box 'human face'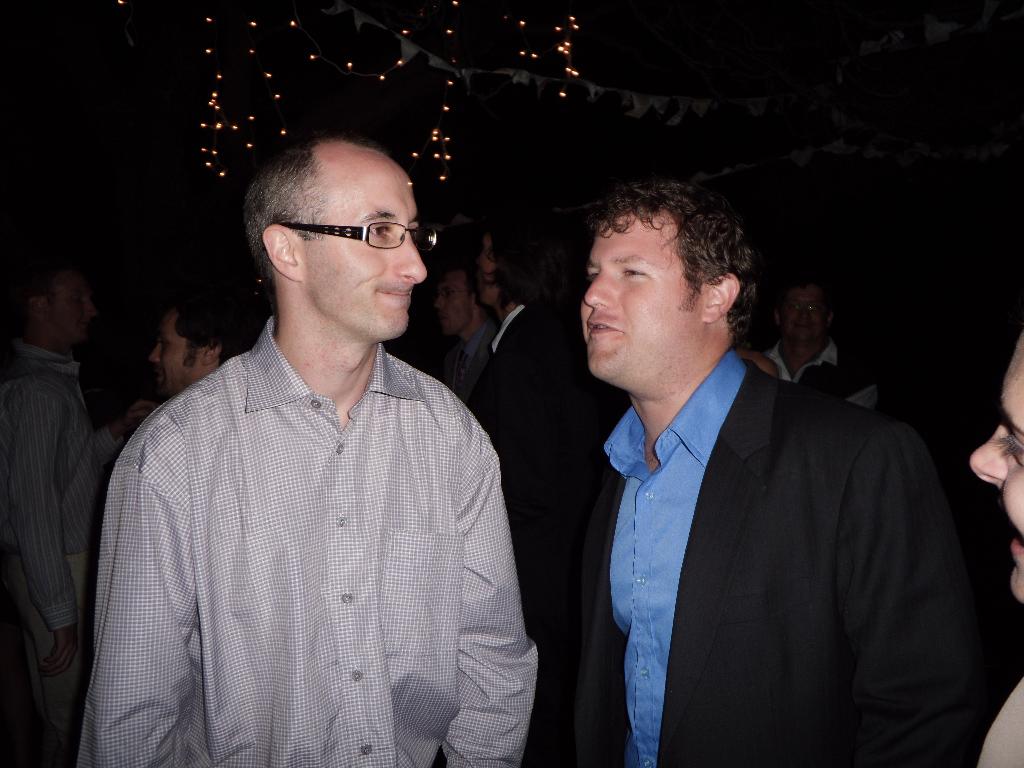
BBox(296, 161, 429, 339)
